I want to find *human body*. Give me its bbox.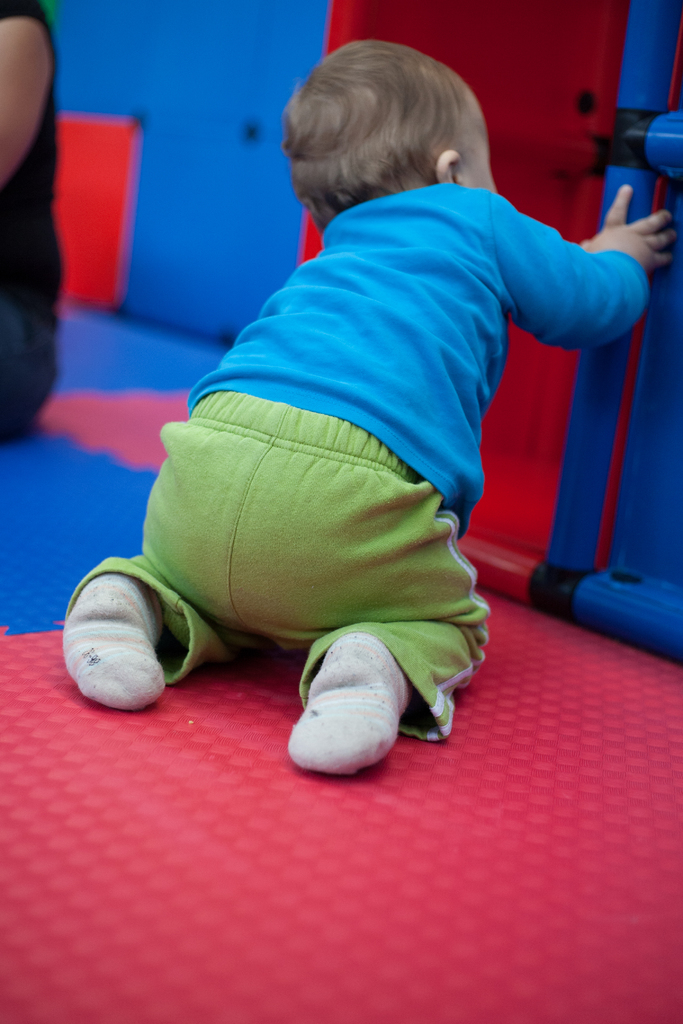
bbox=(0, 0, 54, 436).
